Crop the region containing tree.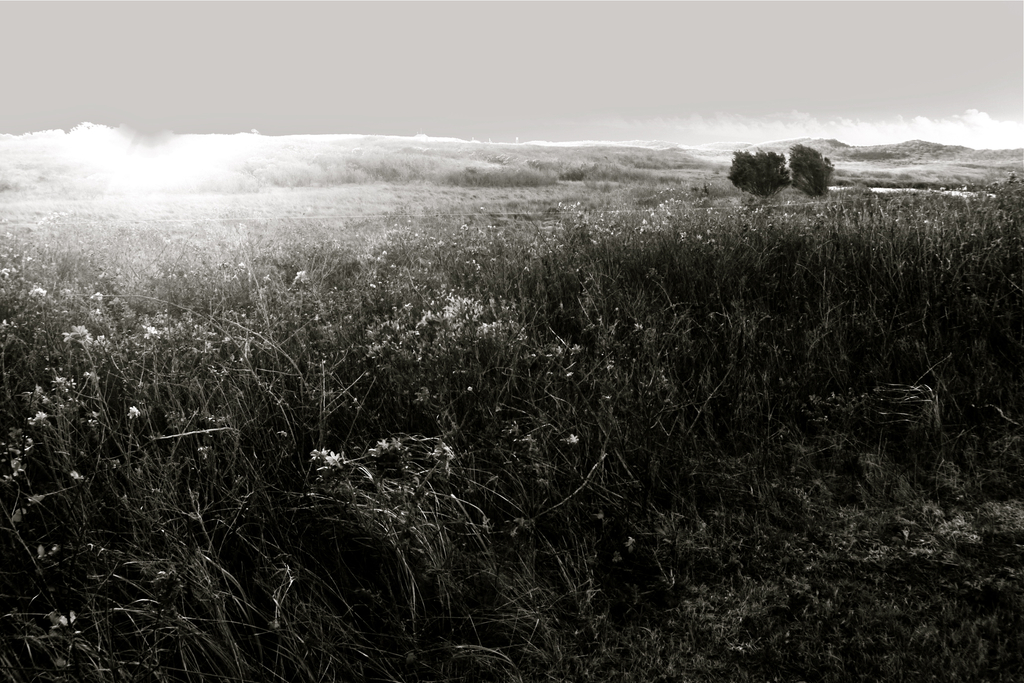
Crop region: 724:147:791:204.
